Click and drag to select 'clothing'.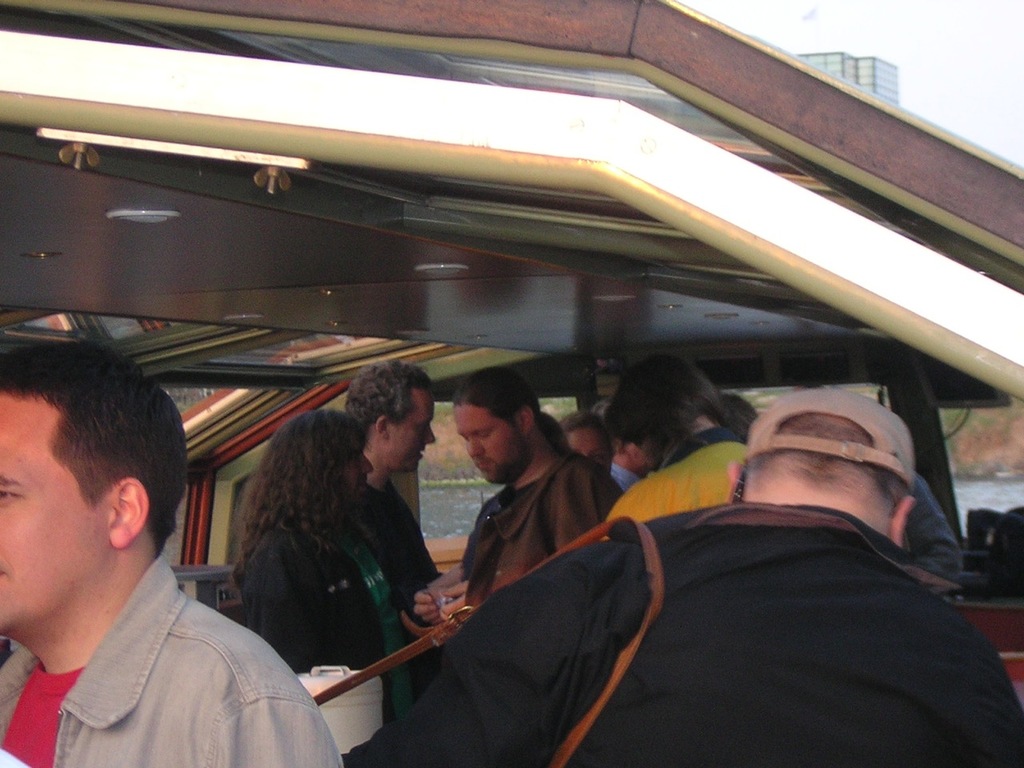
Selection: 237 518 422 723.
